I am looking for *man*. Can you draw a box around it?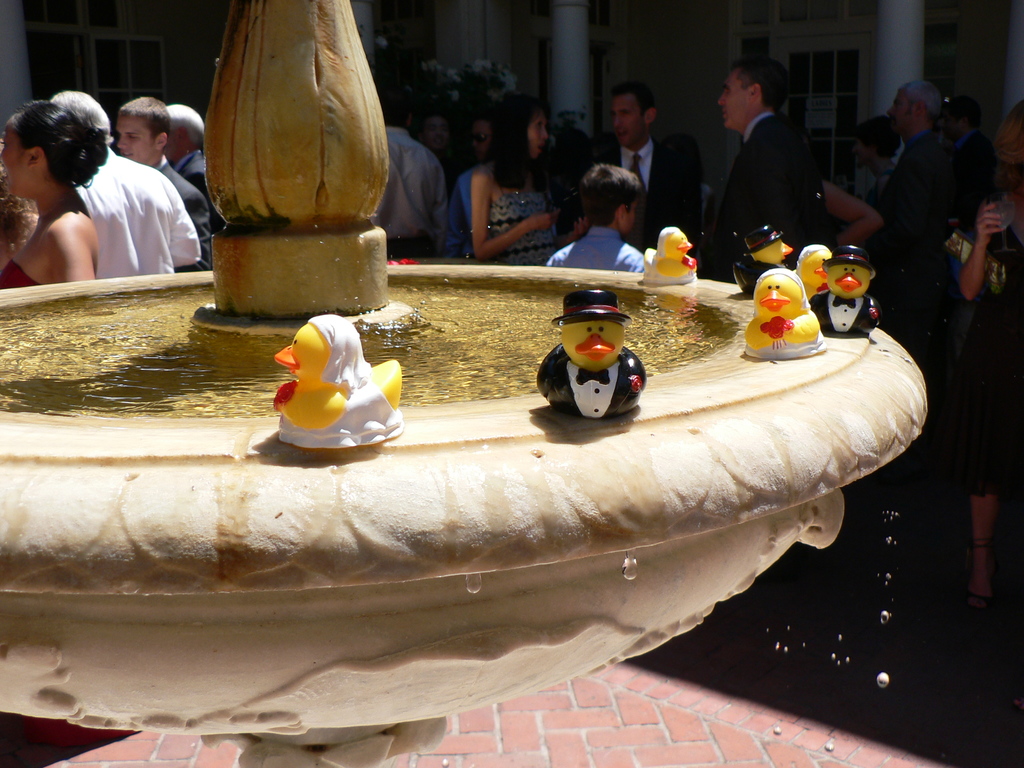
Sure, the bounding box is left=117, top=95, right=211, bottom=273.
